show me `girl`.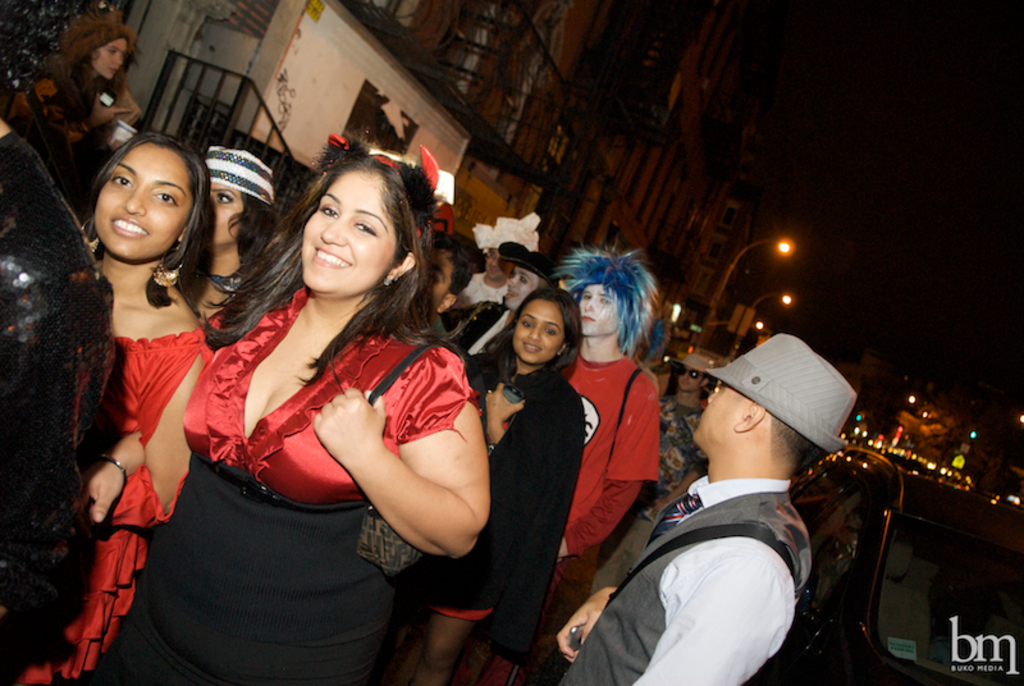
`girl` is here: rect(78, 138, 219, 674).
